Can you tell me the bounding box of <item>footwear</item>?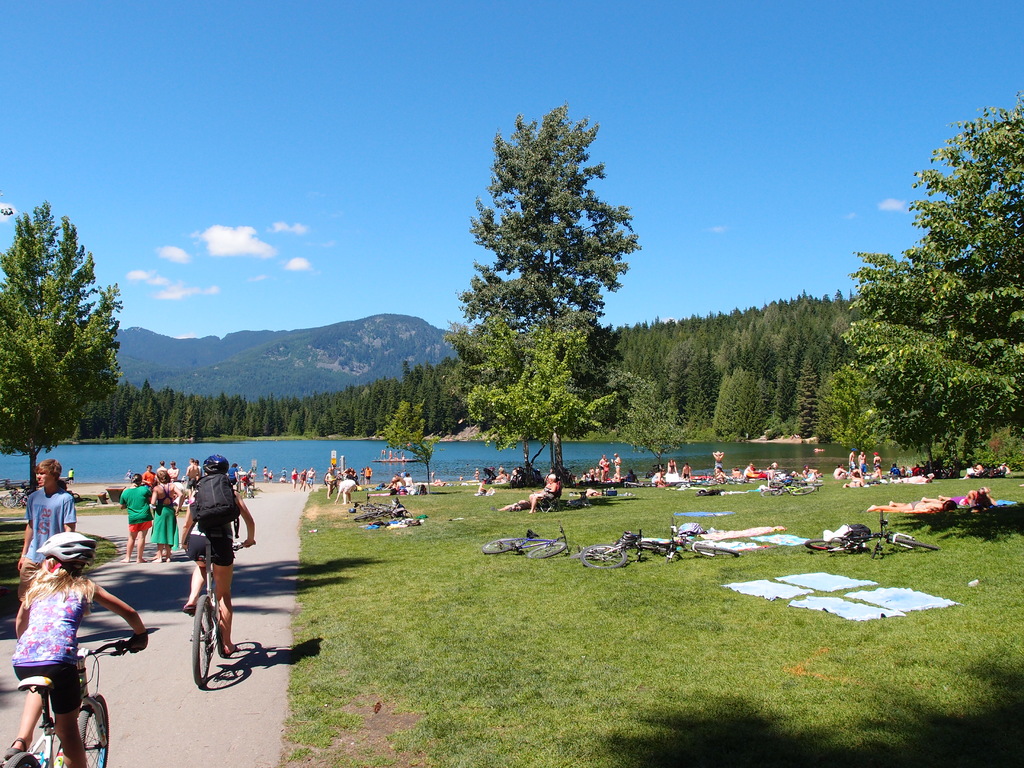
BBox(1, 739, 27, 759).
